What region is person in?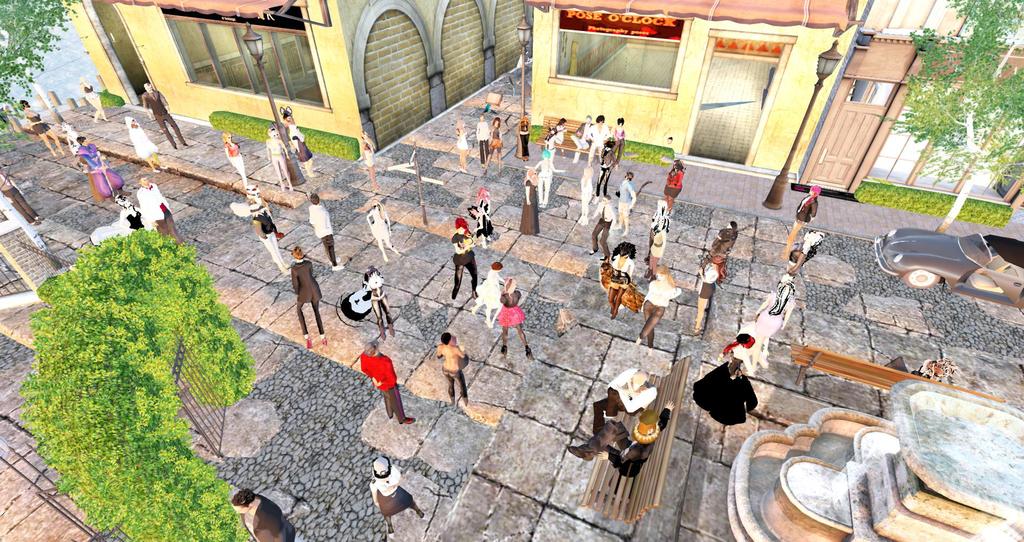
[136, 173, 188, 242].
